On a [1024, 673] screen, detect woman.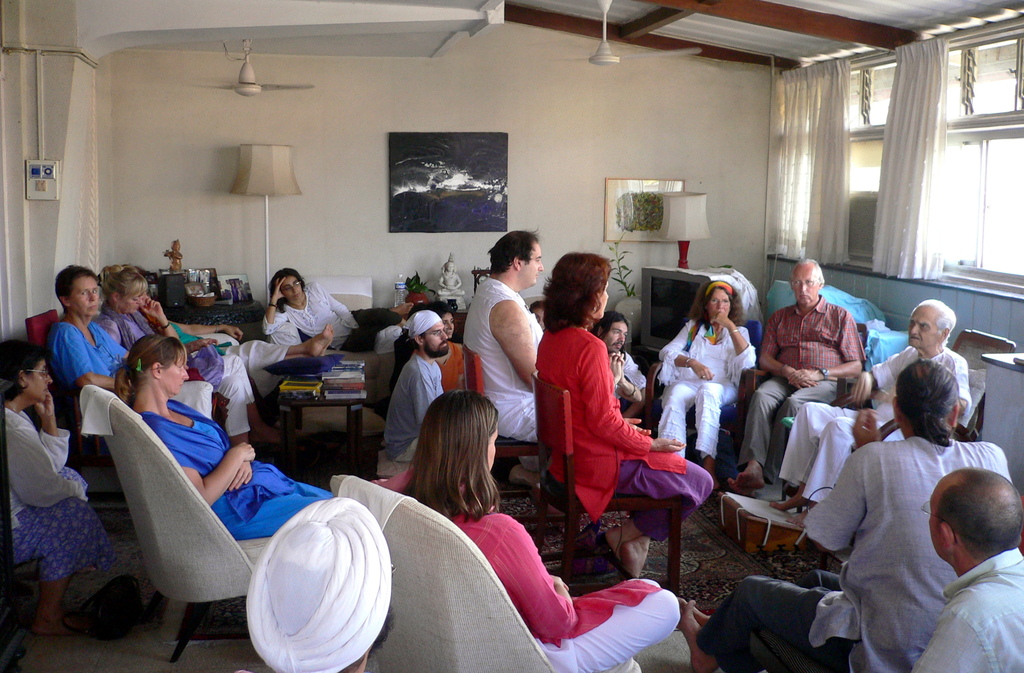
BBox(138, 288, 333, 396).
